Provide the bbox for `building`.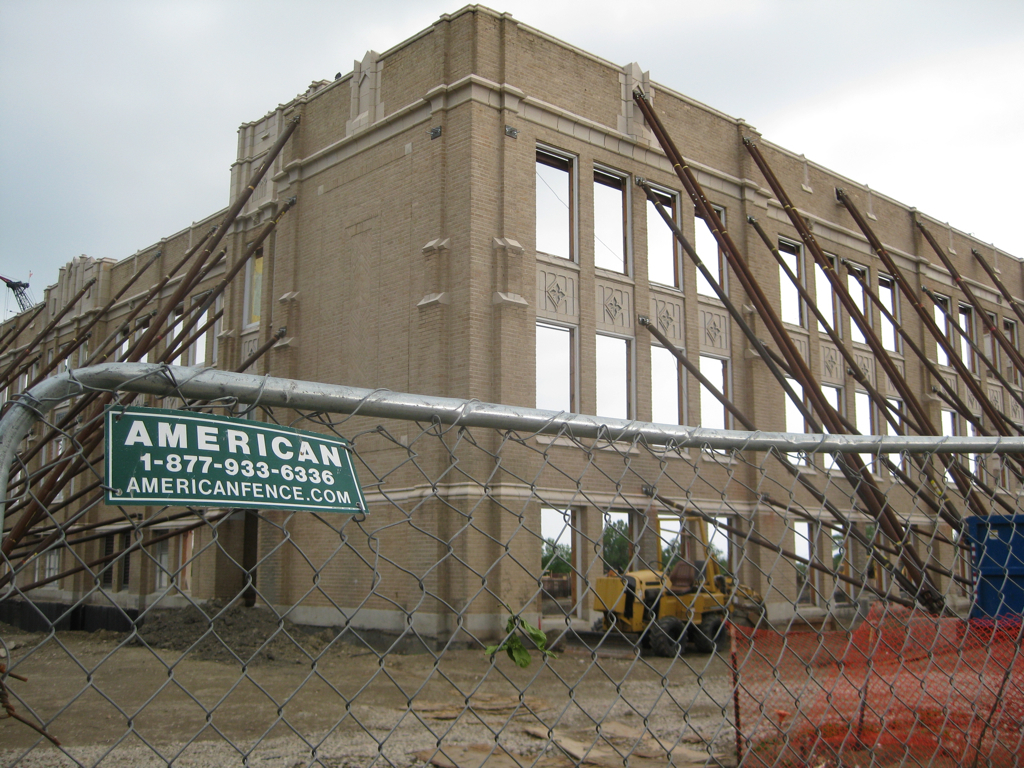
bbox(0, 5, 1023, 641).
